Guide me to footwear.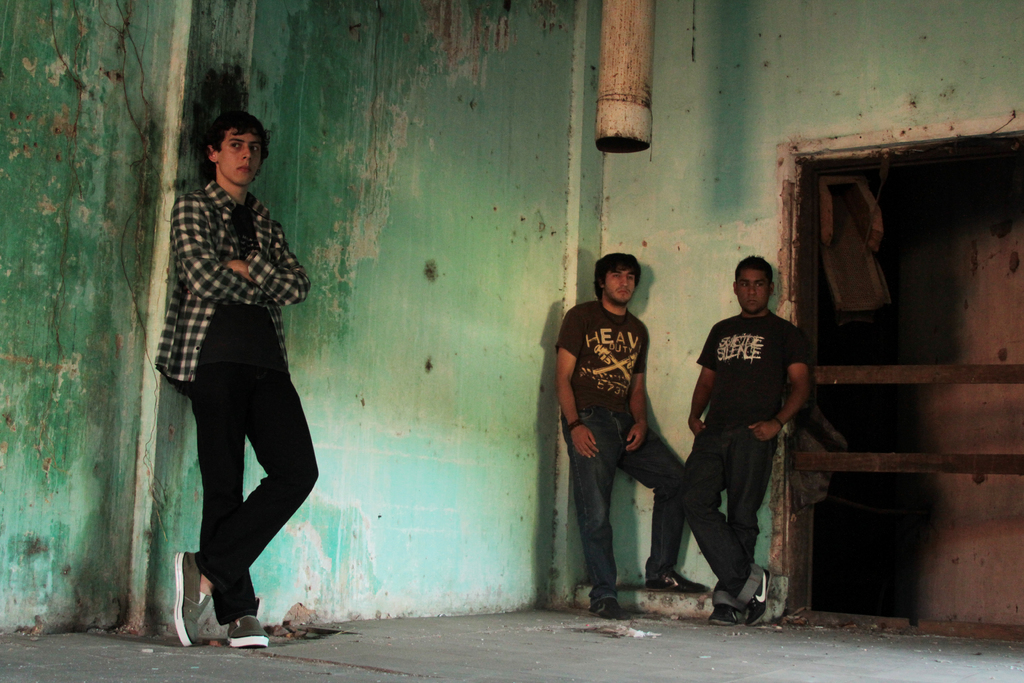
Guidance: bbox=(591, 596, 628, 622).
